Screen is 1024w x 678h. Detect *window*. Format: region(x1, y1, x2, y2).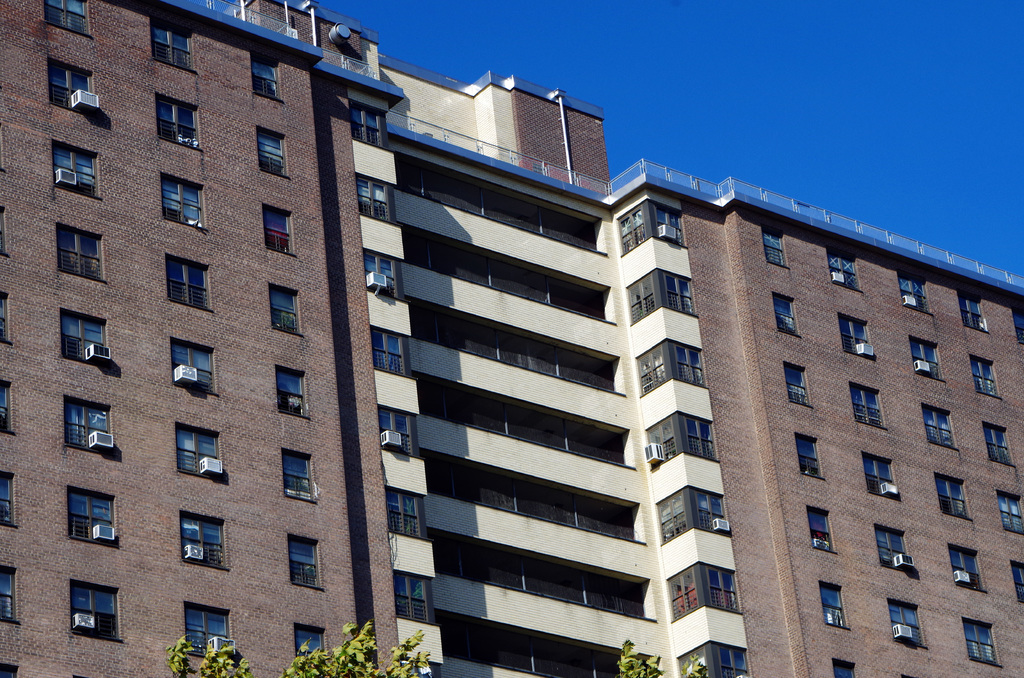
region(0, 378, 12, 435).
